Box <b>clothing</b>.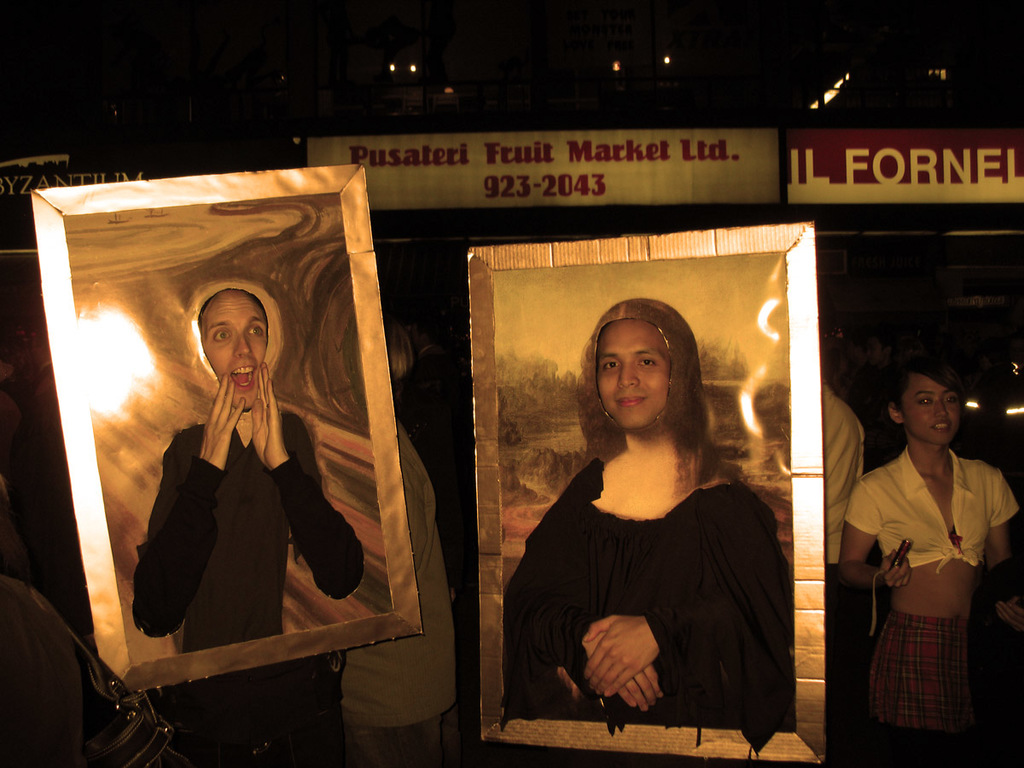
crop(337, 426, 452, 767).
